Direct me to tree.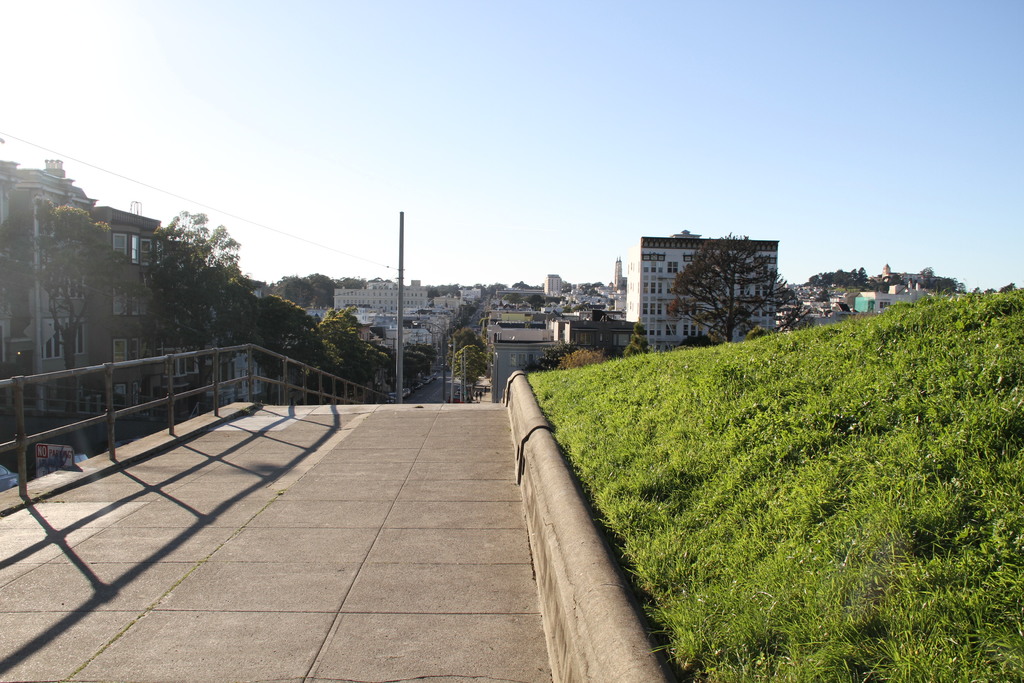
Direction: select_region(416, 350, 435, 378).
